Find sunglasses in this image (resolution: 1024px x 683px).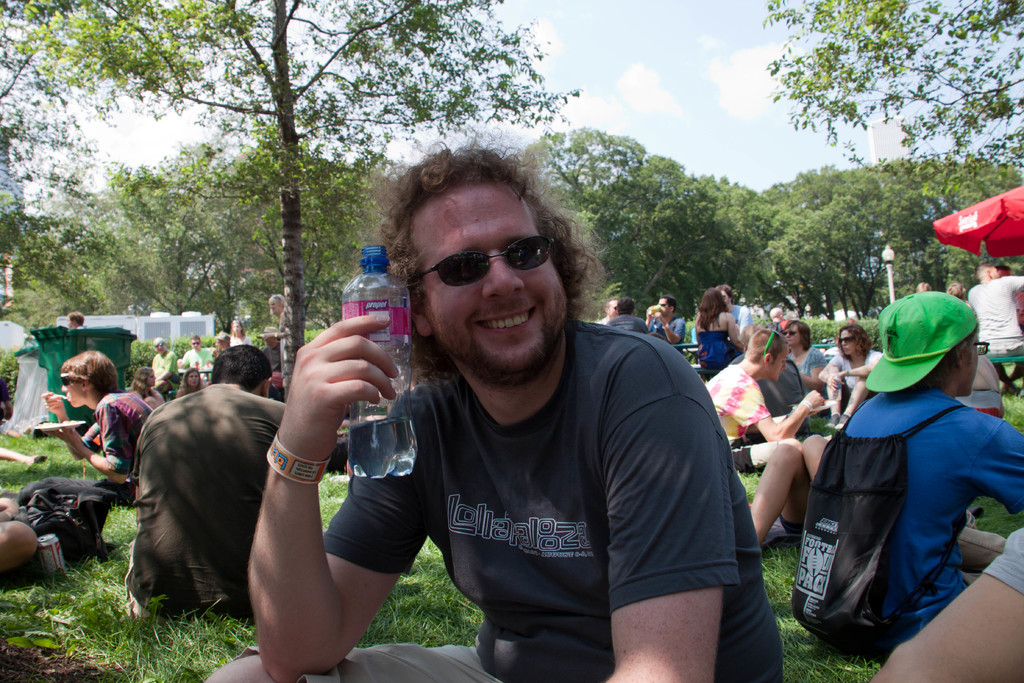
{"x1": 765, "y1": 329, "x2": 778, "y2": 358}.
